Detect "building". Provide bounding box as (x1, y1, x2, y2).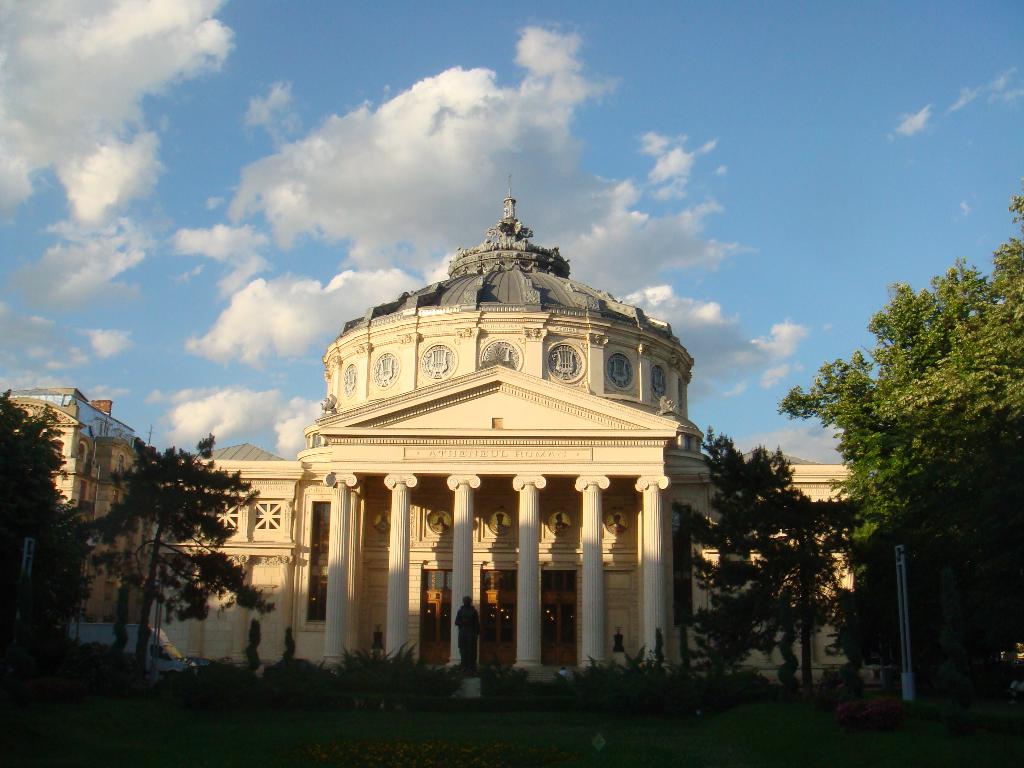
(10, 173, 1023, 701).
